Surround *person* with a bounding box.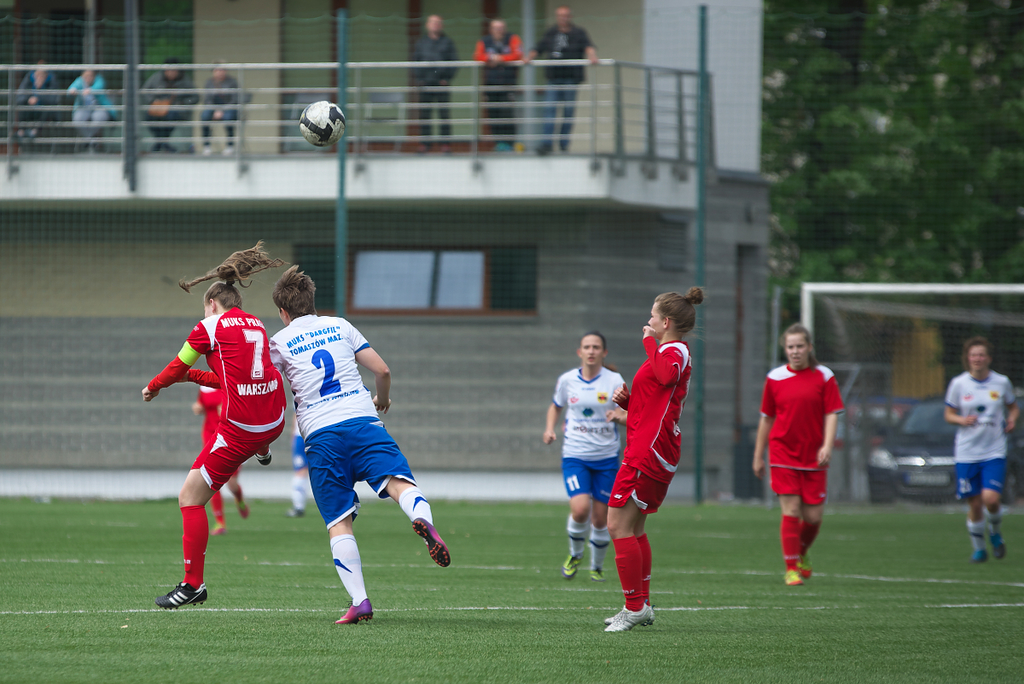
box=[405, 2, 464, 141].
